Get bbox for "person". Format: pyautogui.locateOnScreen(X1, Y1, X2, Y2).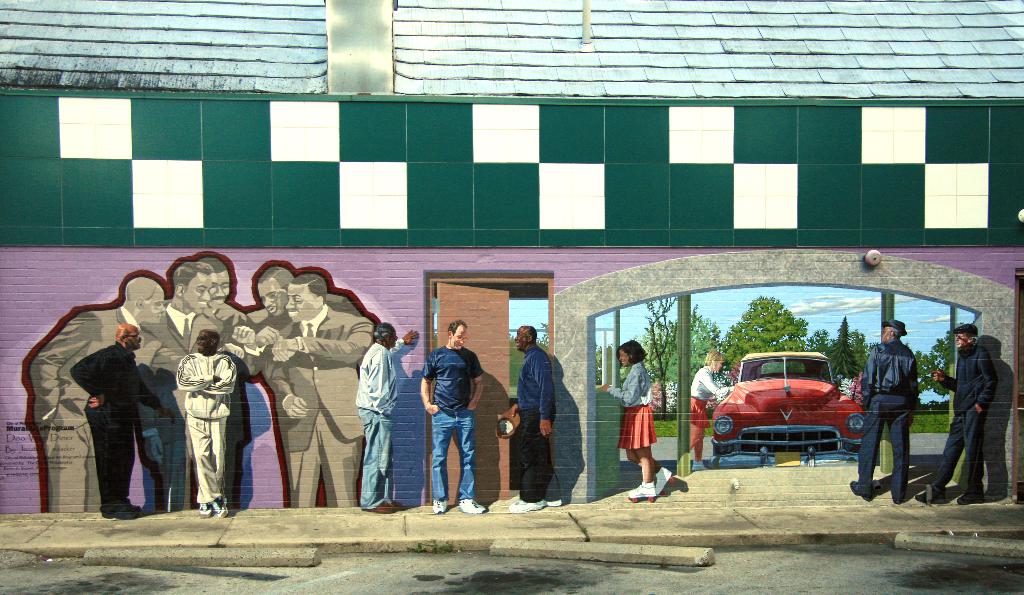
pyautogui.locateOnScreen(413, 314, 486, 514).
